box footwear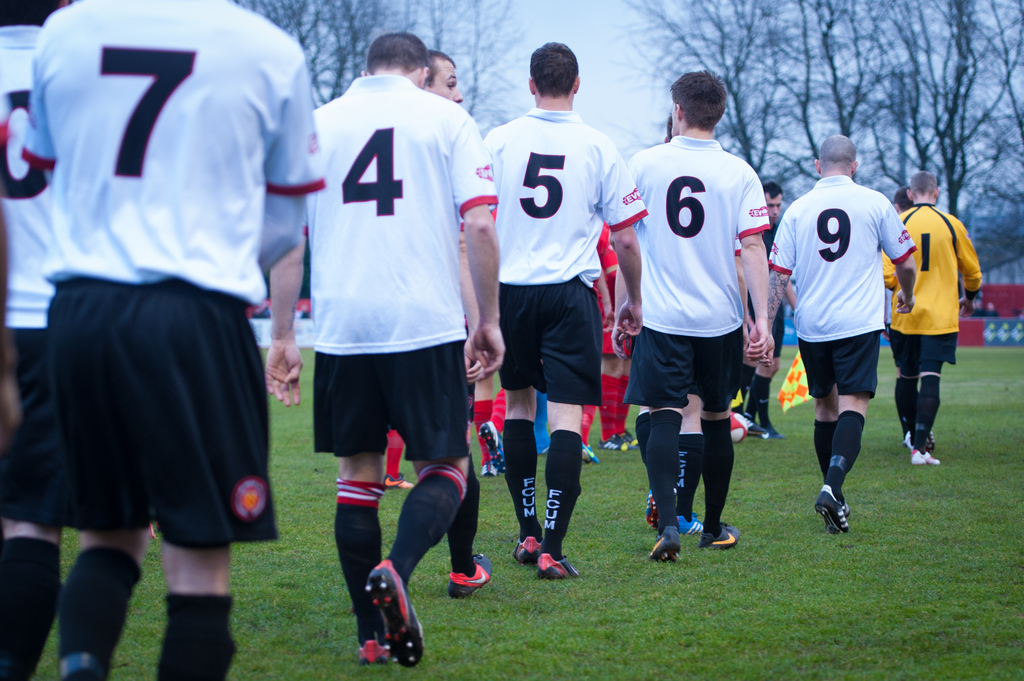
x1=910, y1=445, x2=936, y2=466
